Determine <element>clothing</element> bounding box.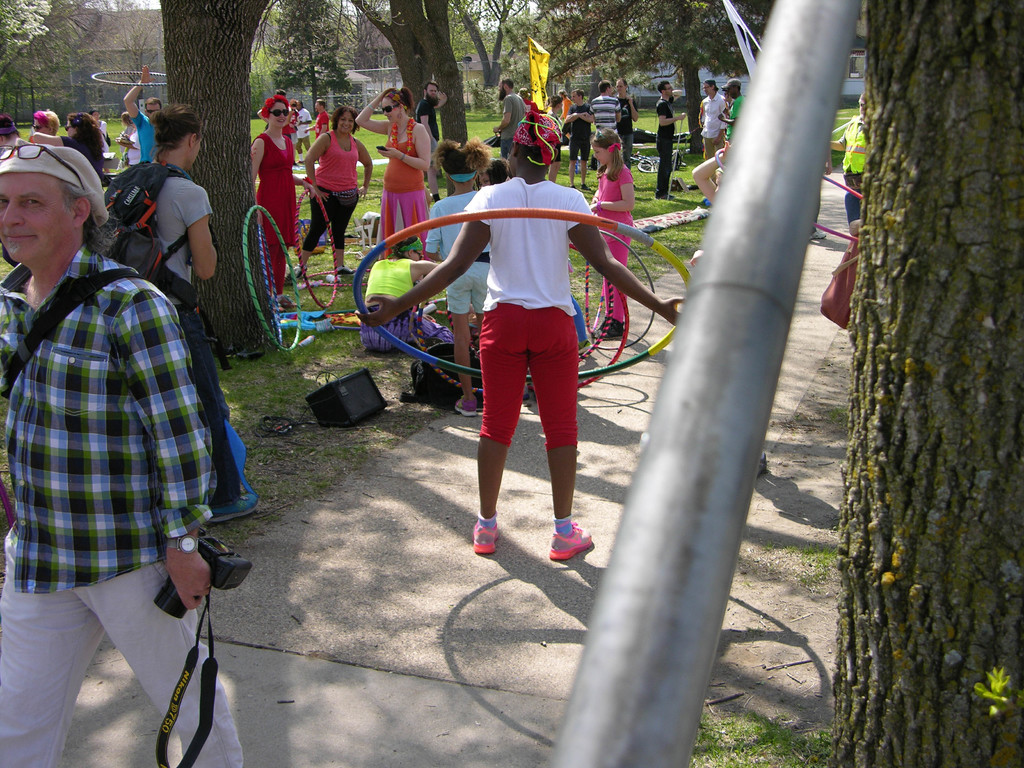
Determined: 590,95,619,159.
